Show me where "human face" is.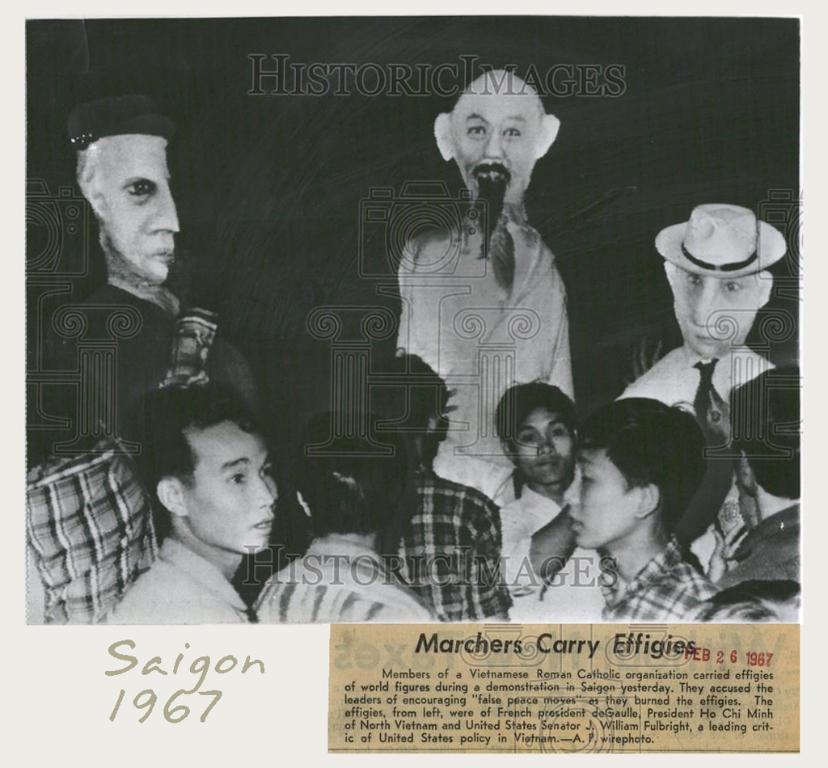
"human face" is at bbox=(198, 425, 283, 561).
